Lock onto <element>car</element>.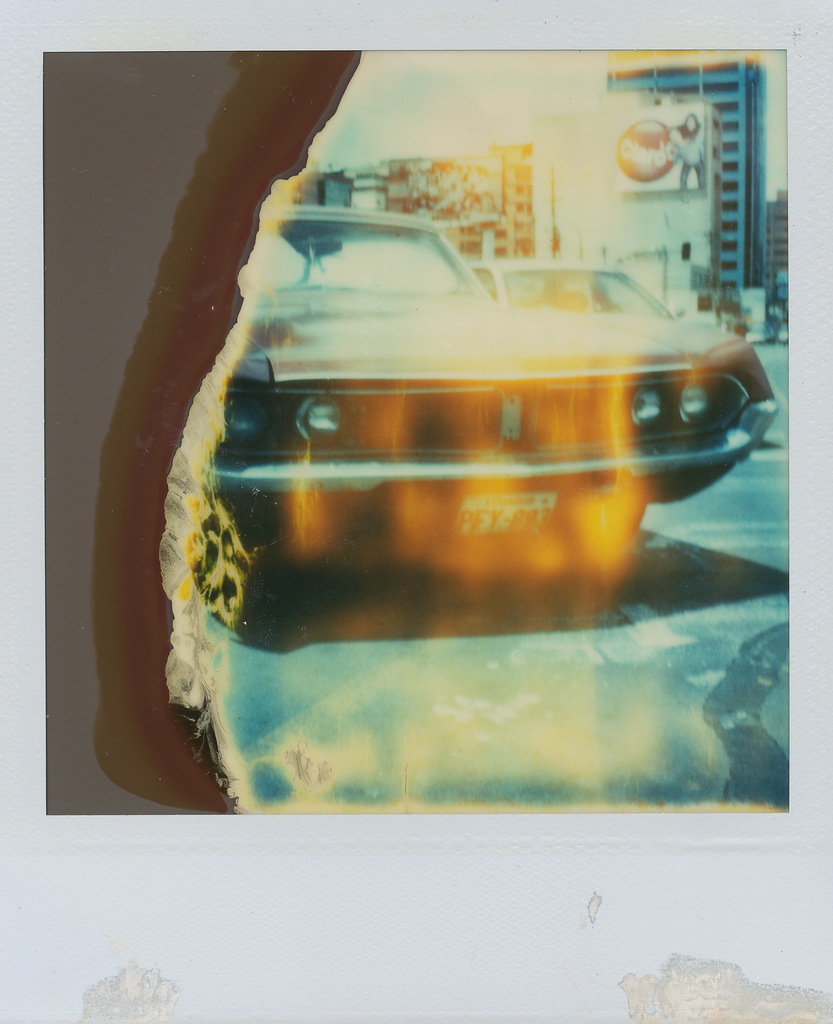
Locked: x1=481 y1=258 x2=670 y2=319.
